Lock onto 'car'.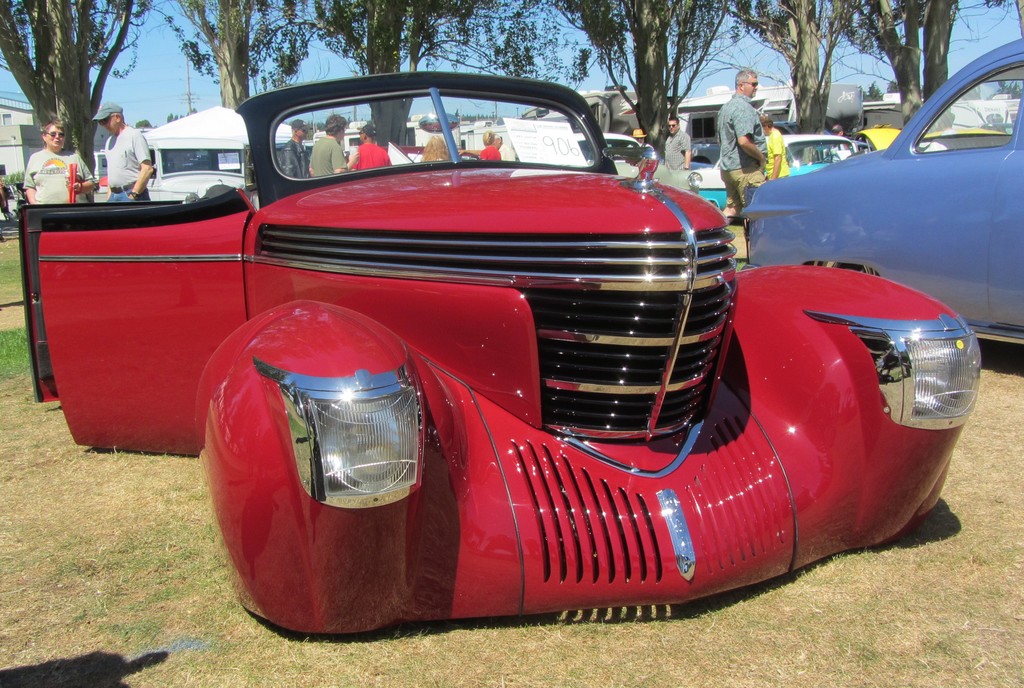
Locked: x1=20 y1=70 x2=979 y2=635.
